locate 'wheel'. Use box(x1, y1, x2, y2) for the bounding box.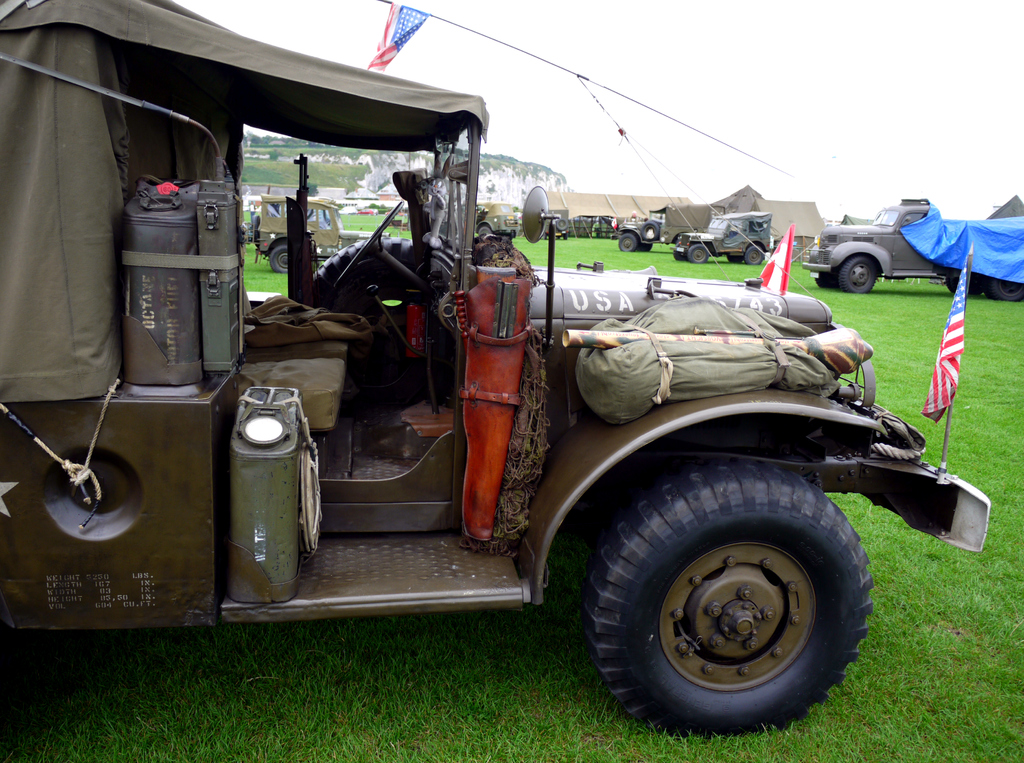
box(616, 231, 637, 254).
